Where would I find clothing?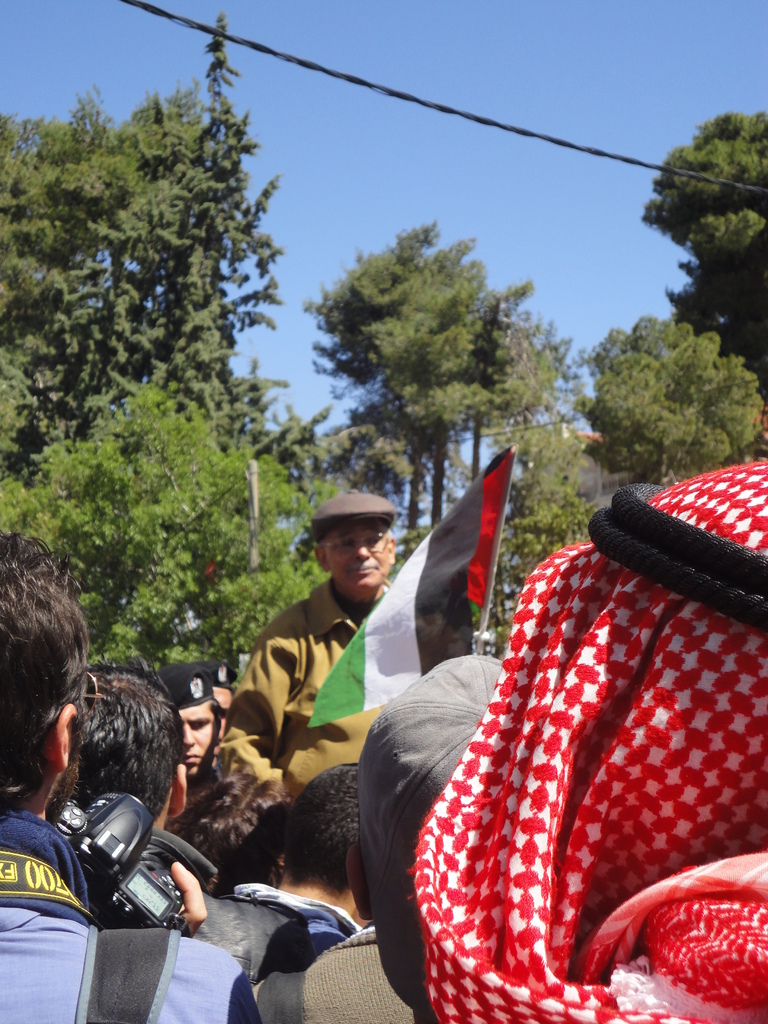
At <bbox>409, 461, 767, 1023</bbox>.
